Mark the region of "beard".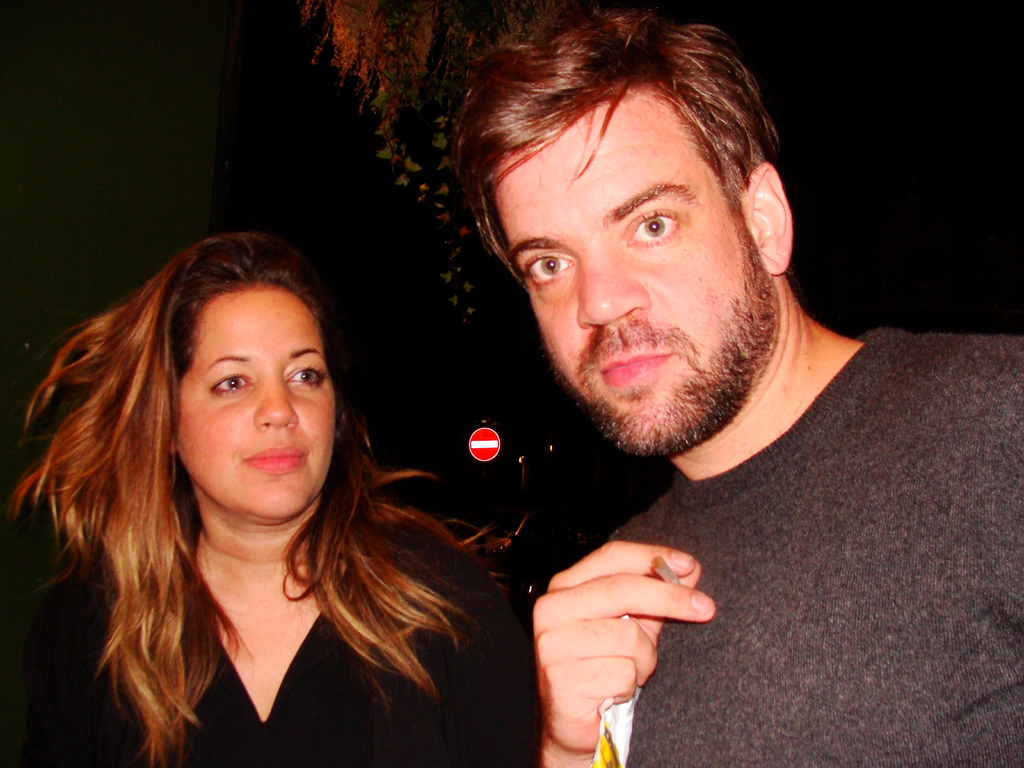
Region: bbox=(531, 247, 788, 436).
